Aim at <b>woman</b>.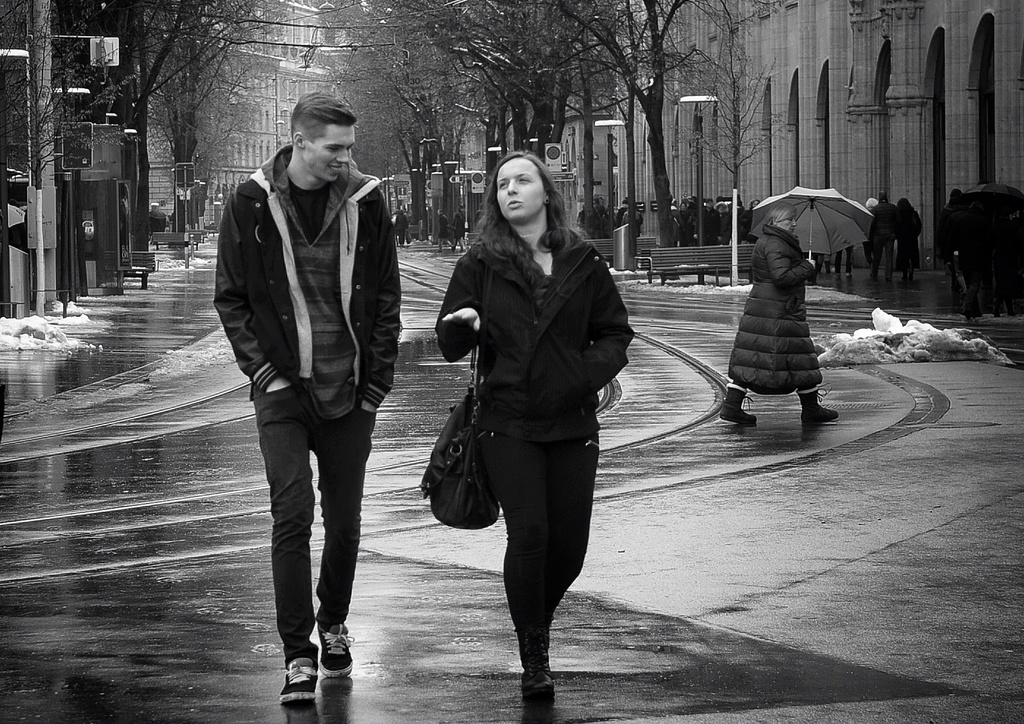
Aimed at [left=394, top=211, right=410, bottom=246].
